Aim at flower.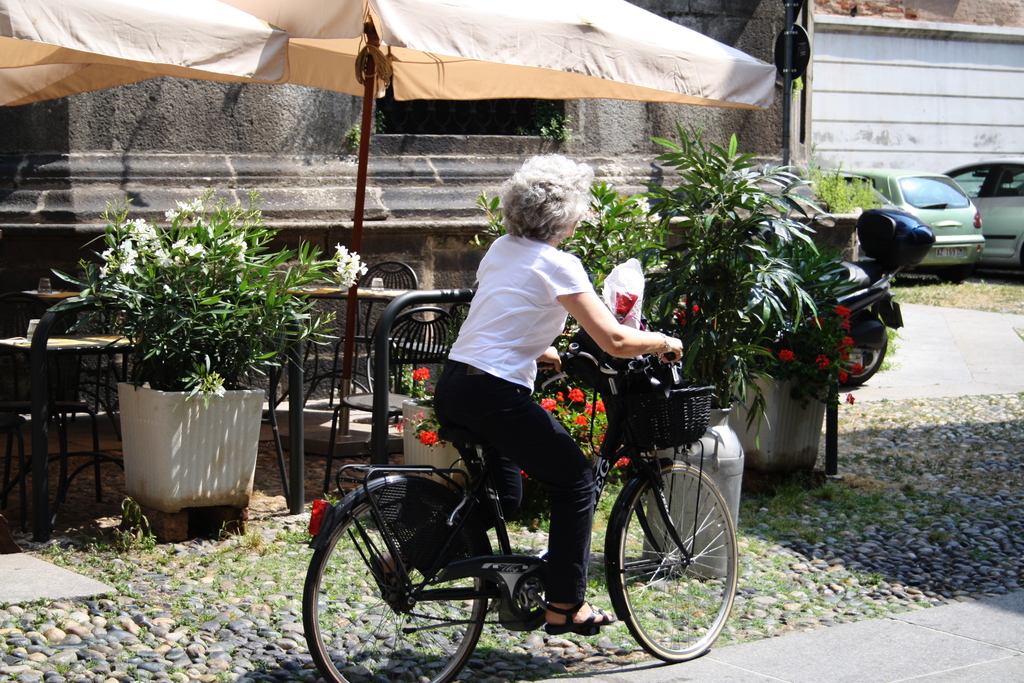
Aimed at select_region(830, 304, 847, 329).
